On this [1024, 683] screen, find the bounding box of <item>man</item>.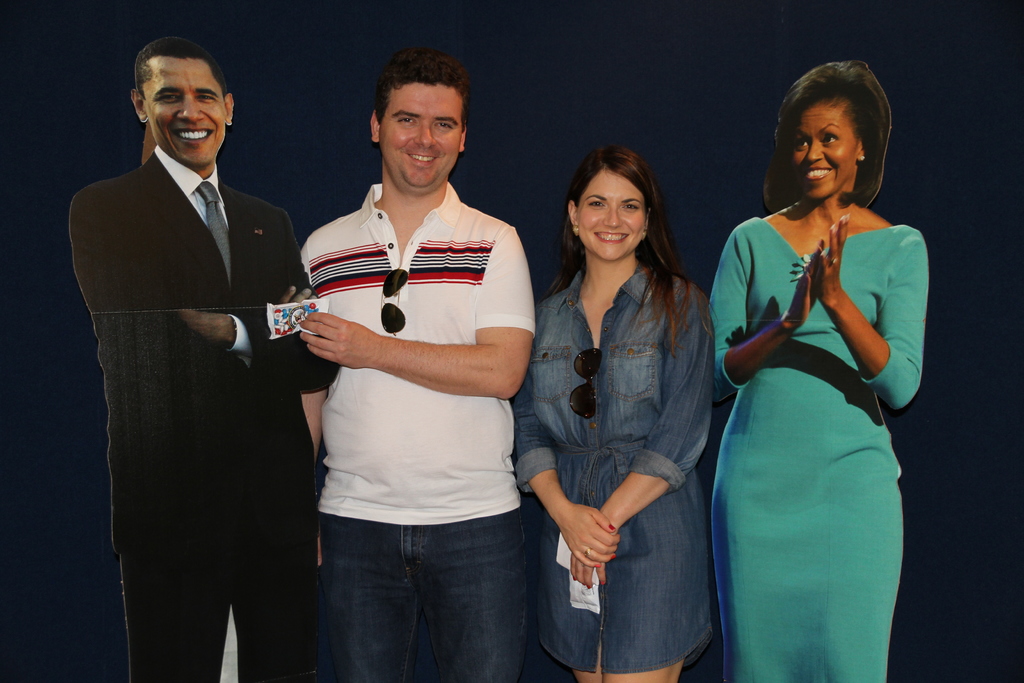
Bounding box: box=[302, 51, 533, 682].
